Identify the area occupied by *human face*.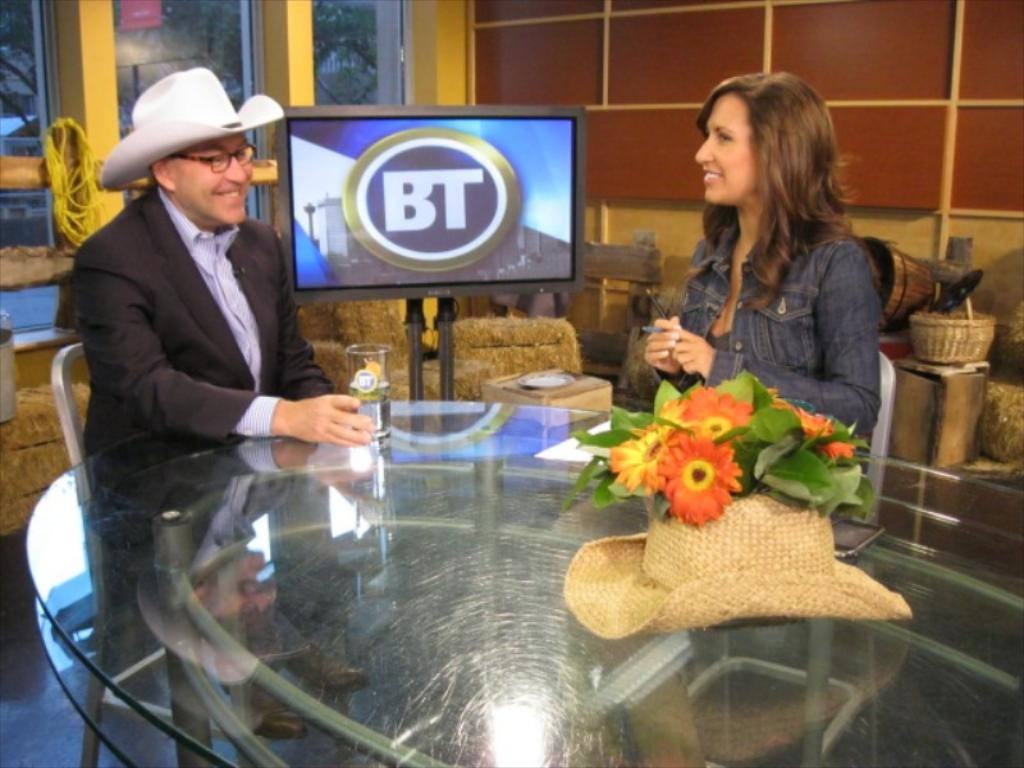
Area: <box>696,95,753,204</box>.
